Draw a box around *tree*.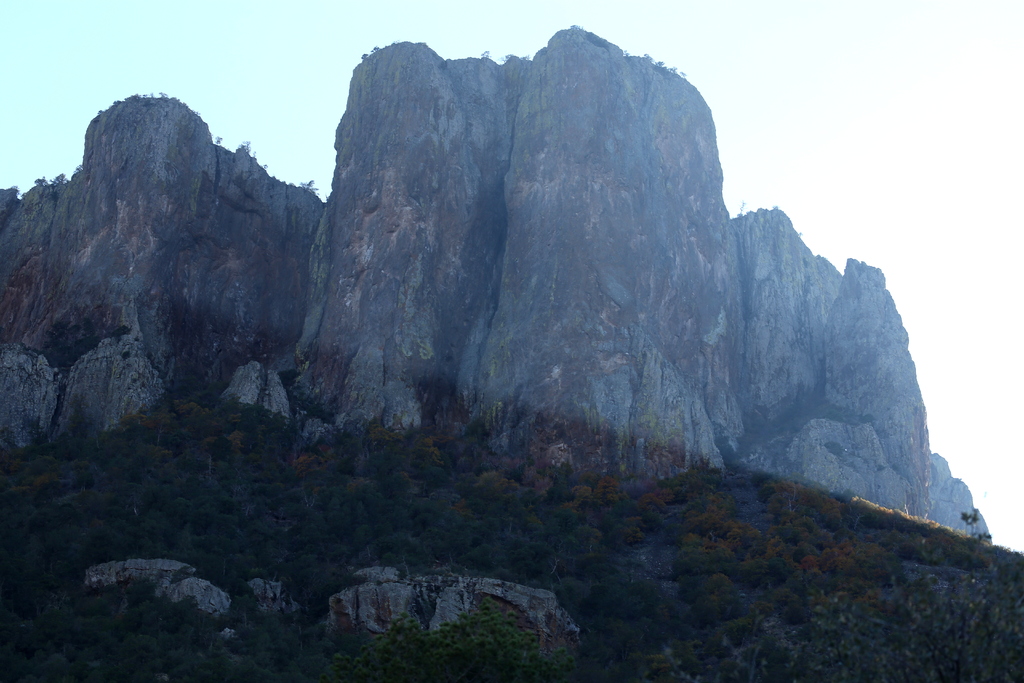
locate(131, 92, 138, 98).
